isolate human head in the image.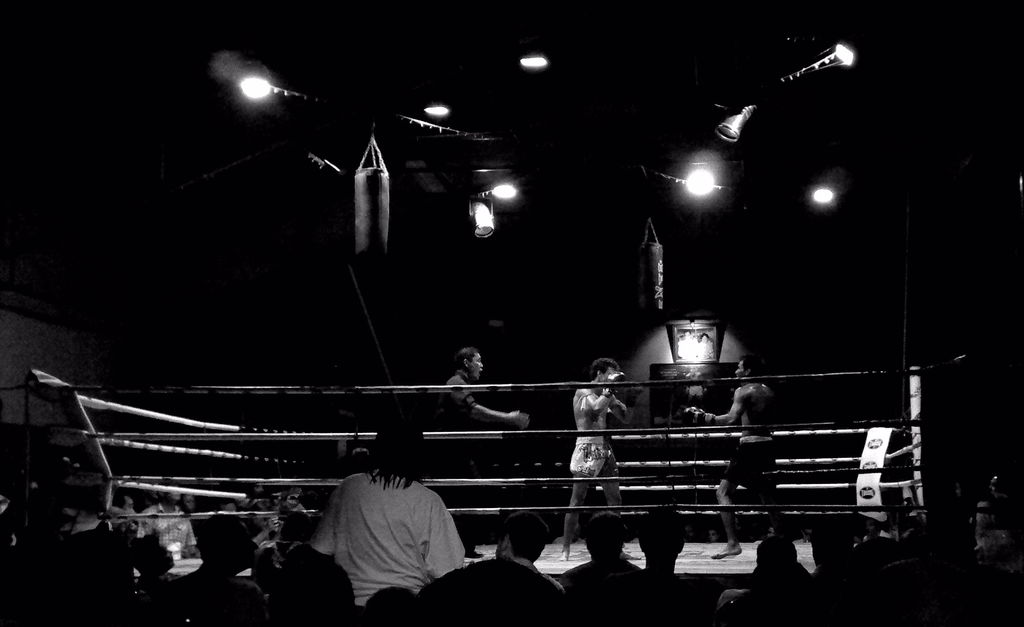
Isolated region: bbox(590, 358, 620, 392).
